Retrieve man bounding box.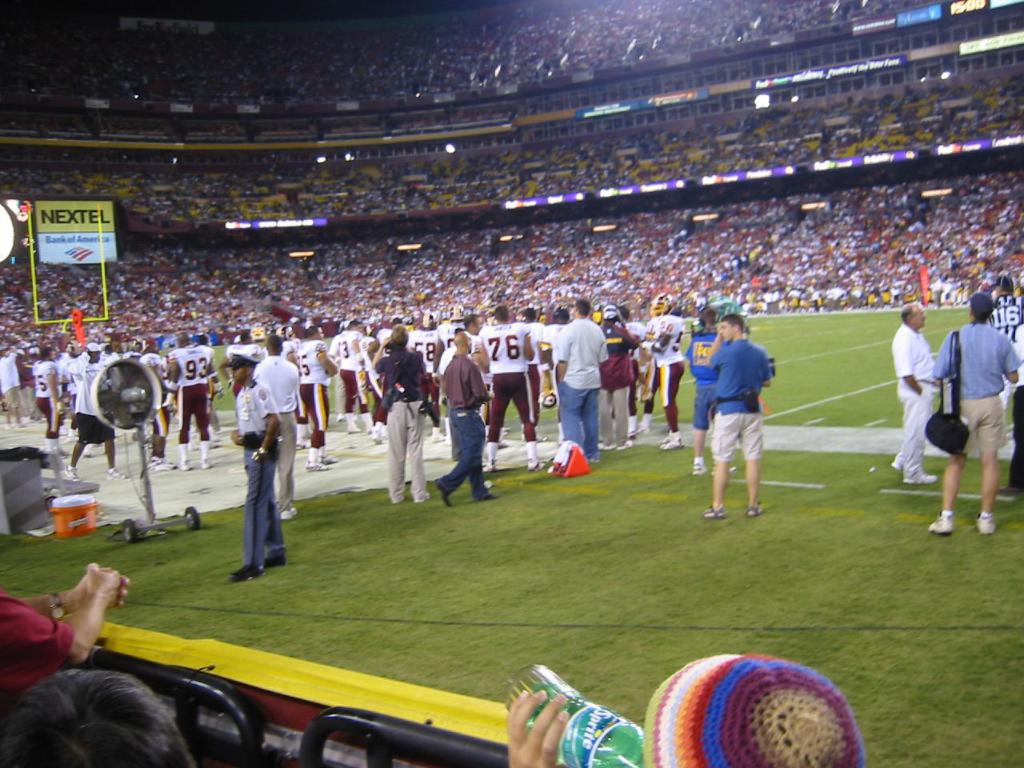
Bounding box: select_region(554, 303, 603, 462).
